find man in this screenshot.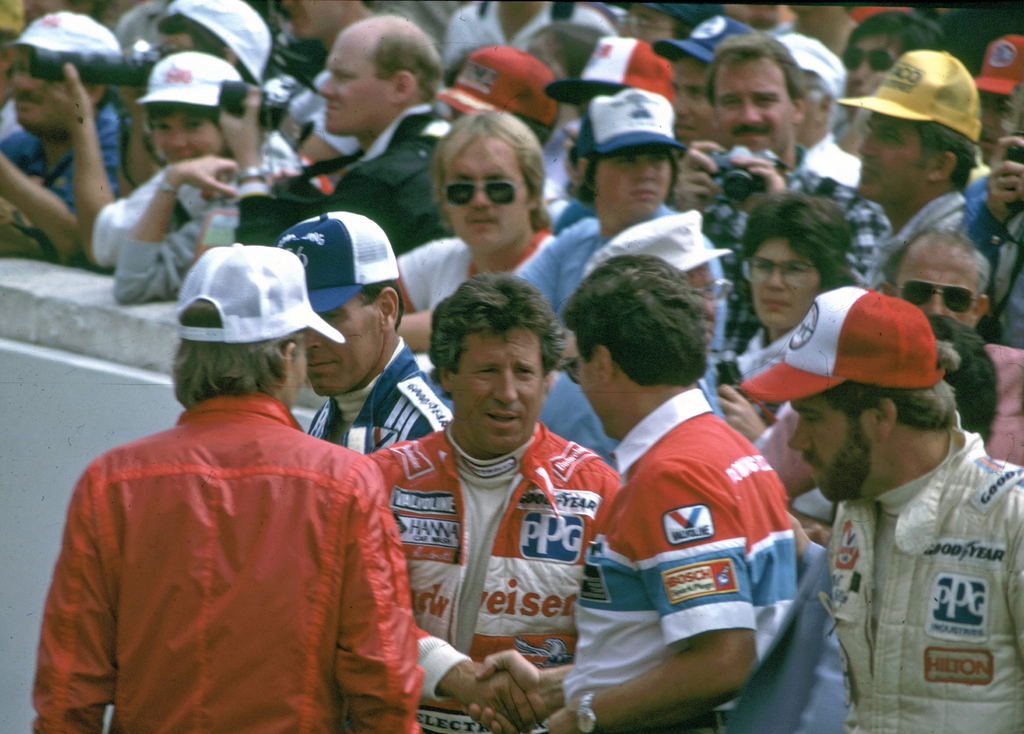
The bounding box for man is pyautogui.locateOnScreen(29, 241, 425, 733).
